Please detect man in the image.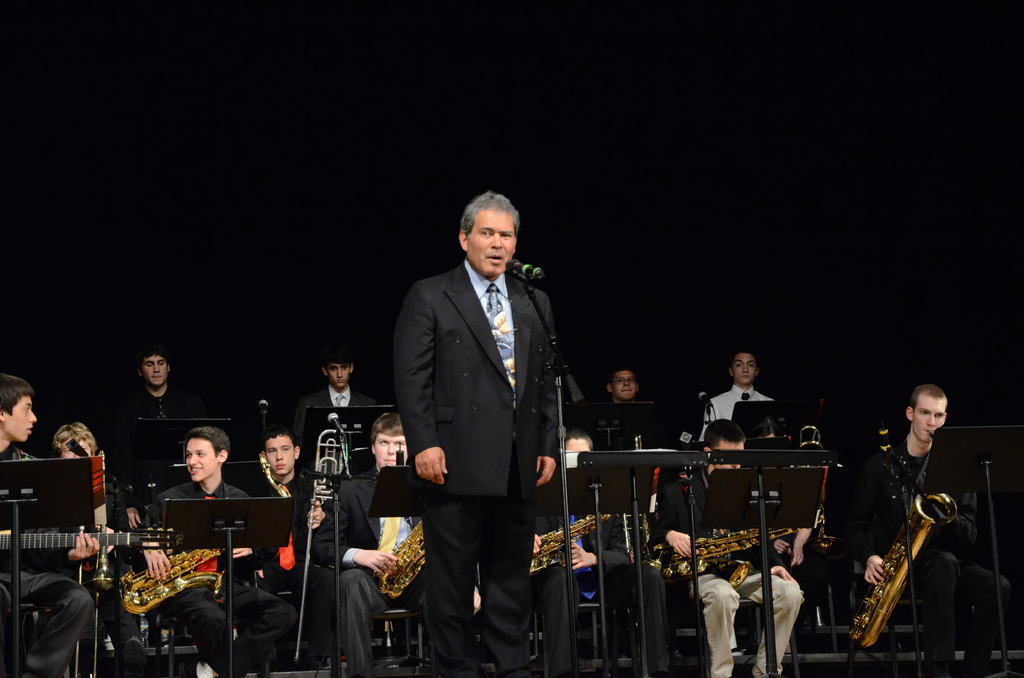
0/374/99/677.
